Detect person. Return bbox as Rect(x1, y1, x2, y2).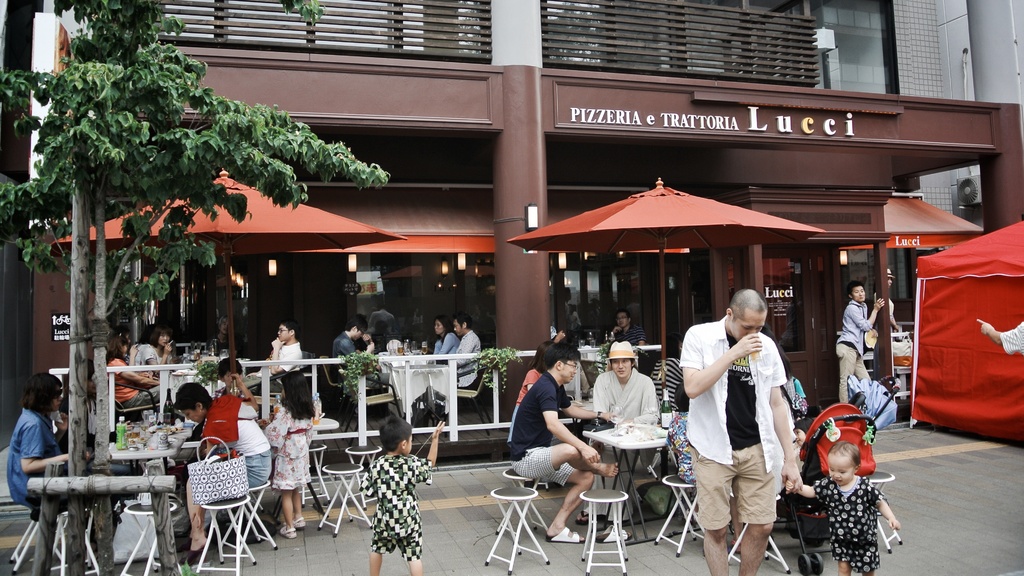
Rect(506, 341, 622, 540).
